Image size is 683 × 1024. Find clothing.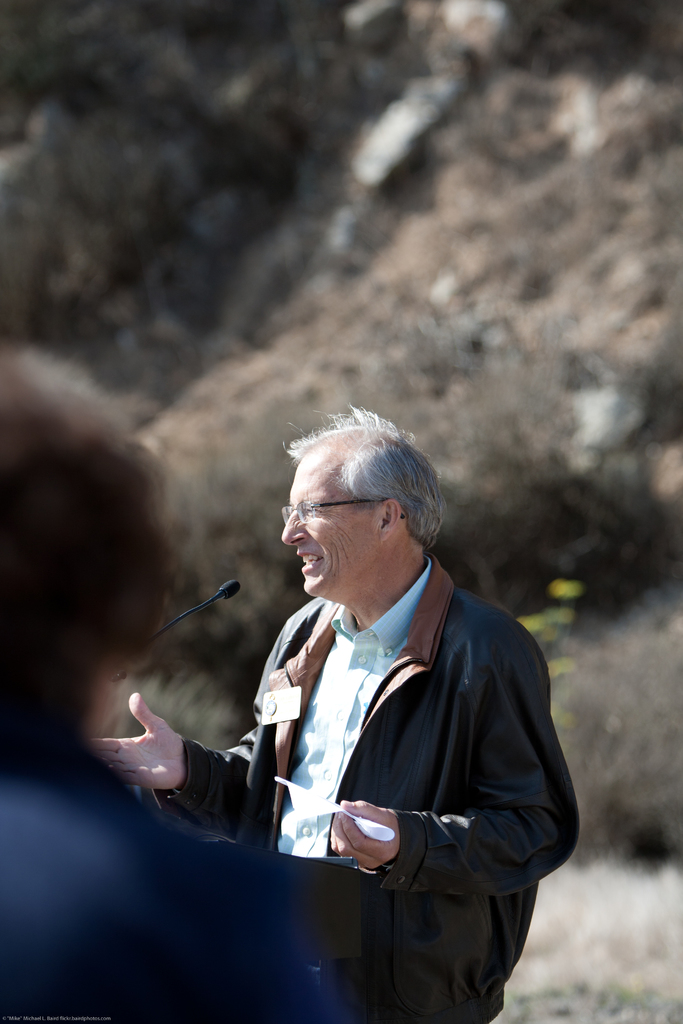
bbox(232, 521, 568, 1022).
